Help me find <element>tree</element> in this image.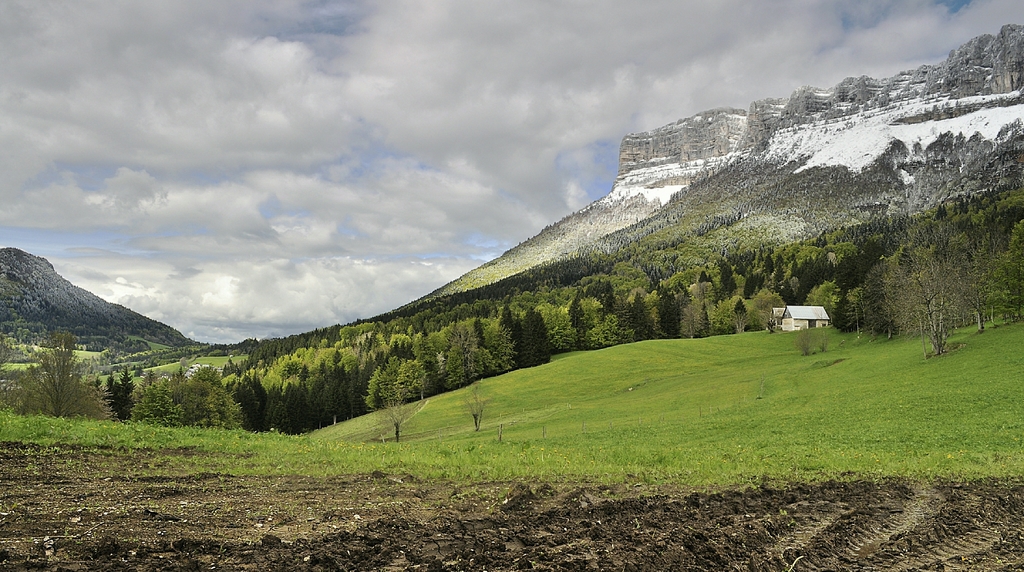
Found it: 271:364:328:443.
